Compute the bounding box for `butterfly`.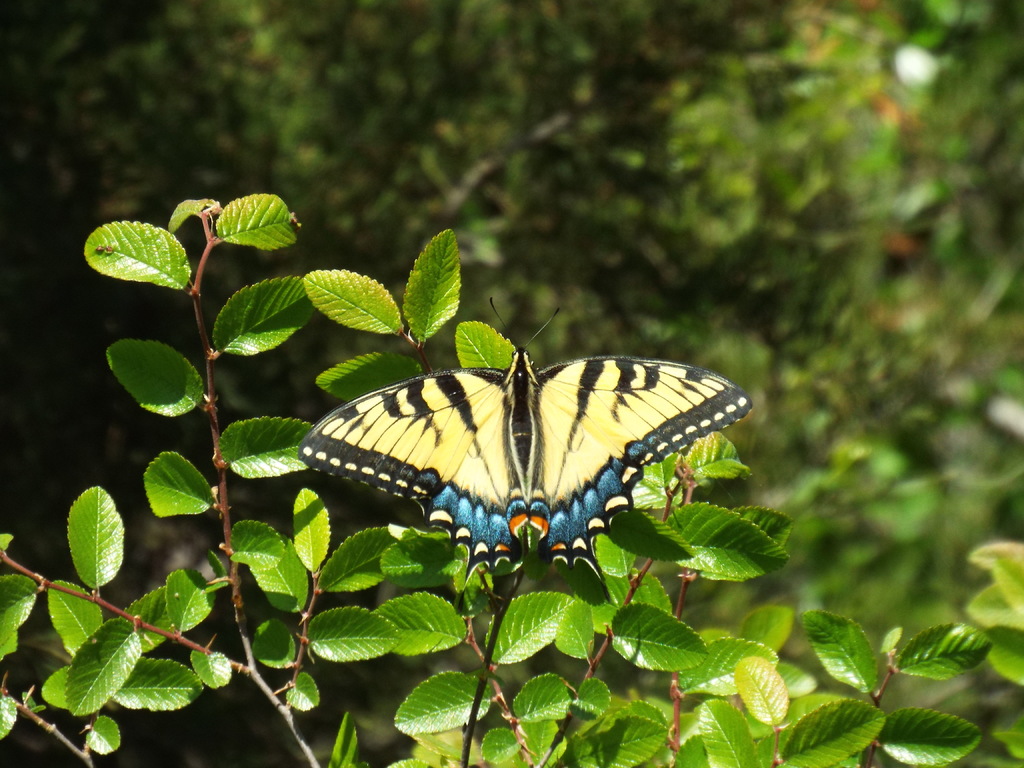
(291,316,740,568).
